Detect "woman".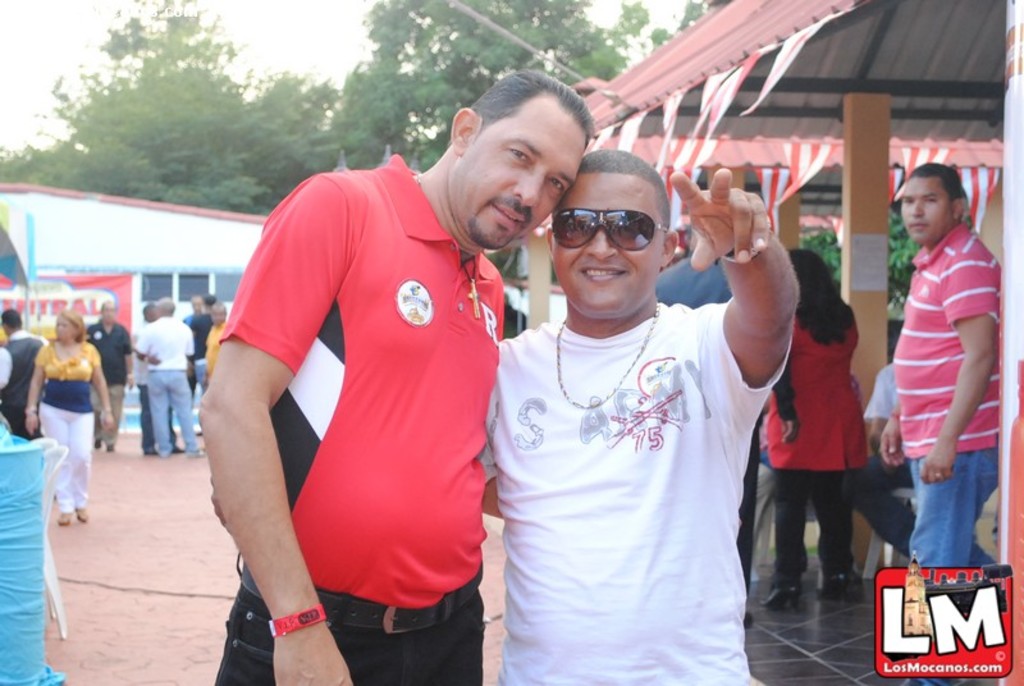
Detected at crop(22, 310, 111, 527).
